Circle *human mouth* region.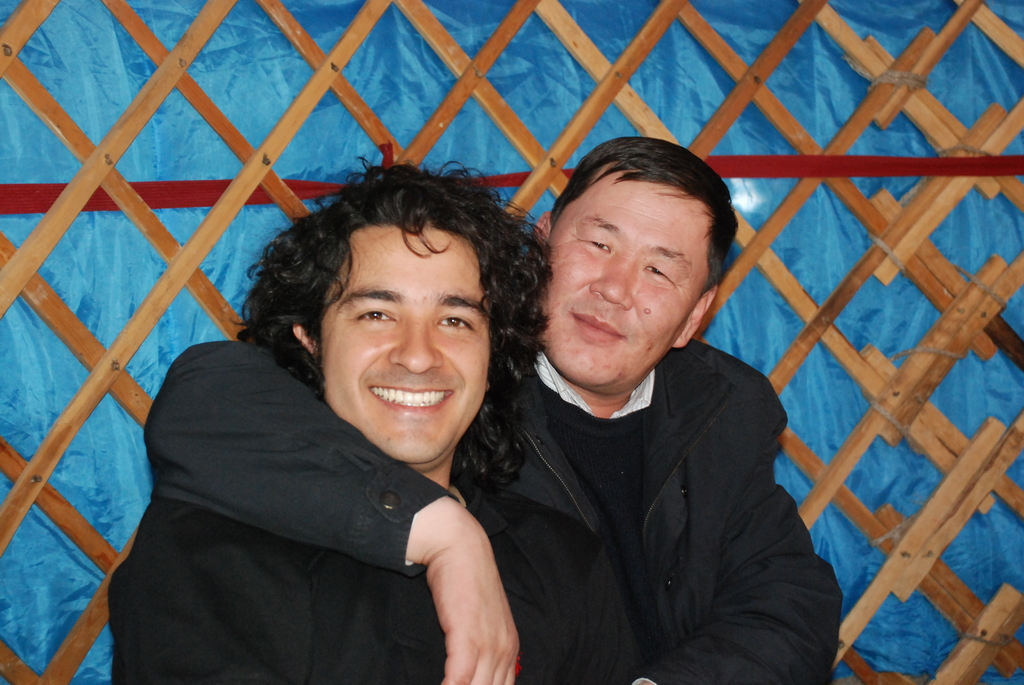
Region: pyautogui.locateOnScreen(570, 308, 625, 347).
